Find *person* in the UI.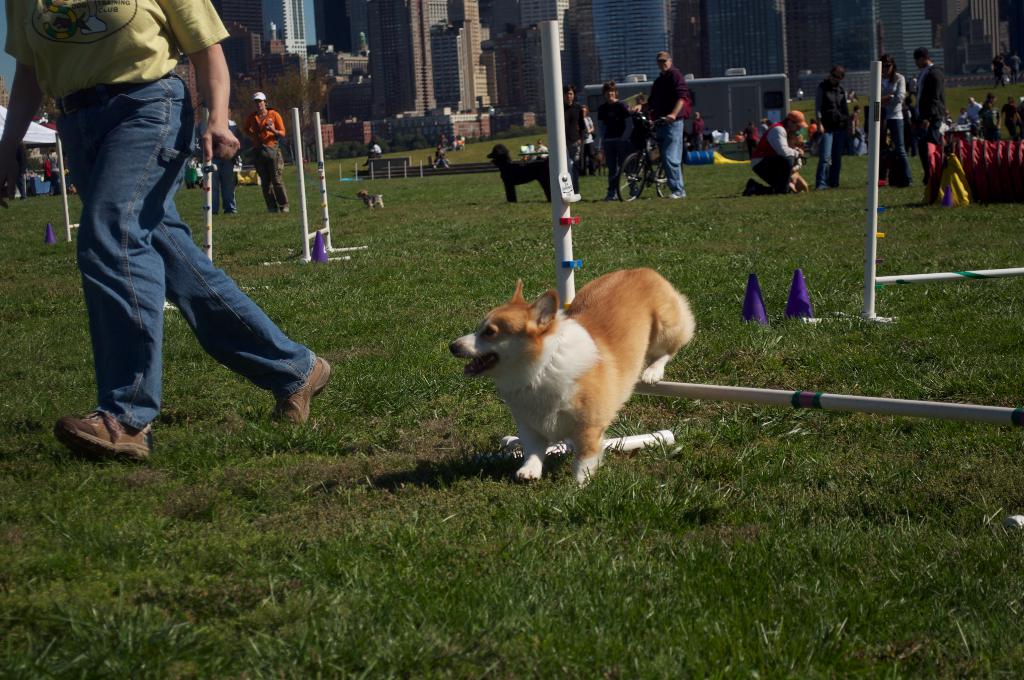
UI element at locate(813, 63, 858, 191).
